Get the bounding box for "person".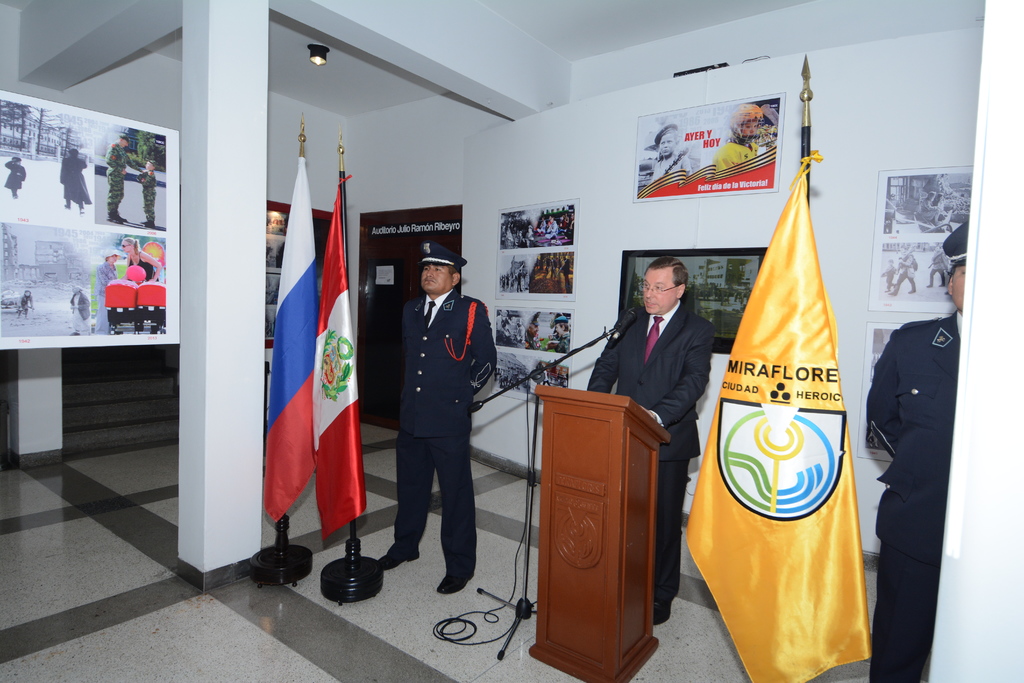
[120, 157, 157, 228].
